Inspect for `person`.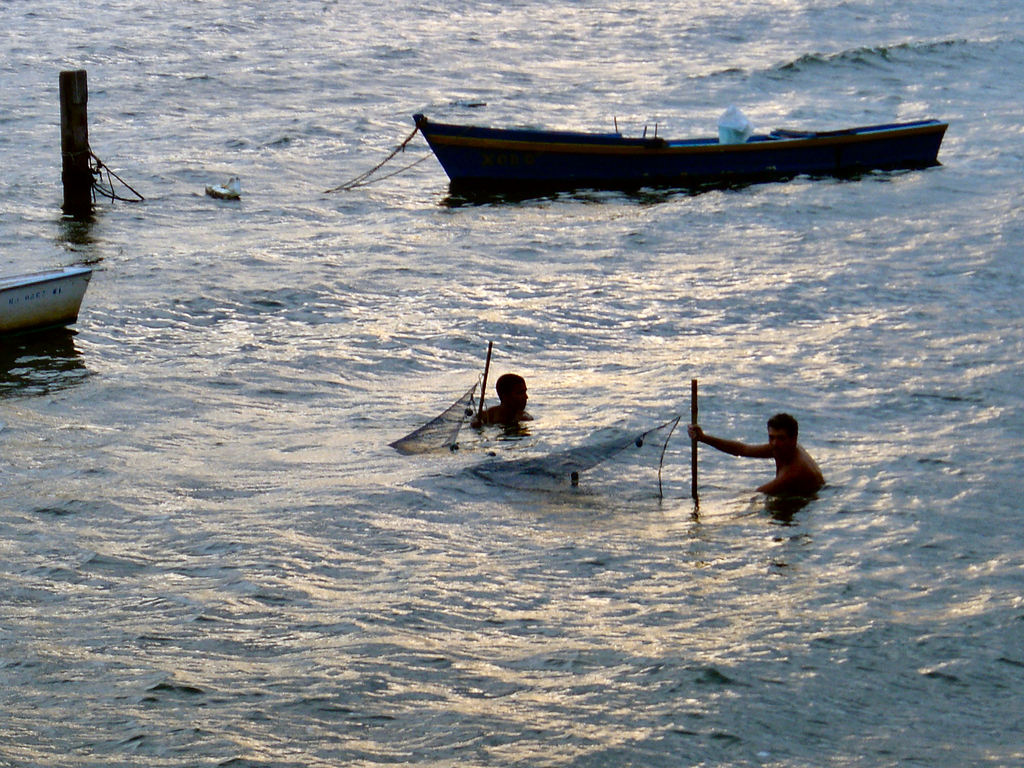
Inspection: [x1=468, y1=371, x2=536, y2=433].
